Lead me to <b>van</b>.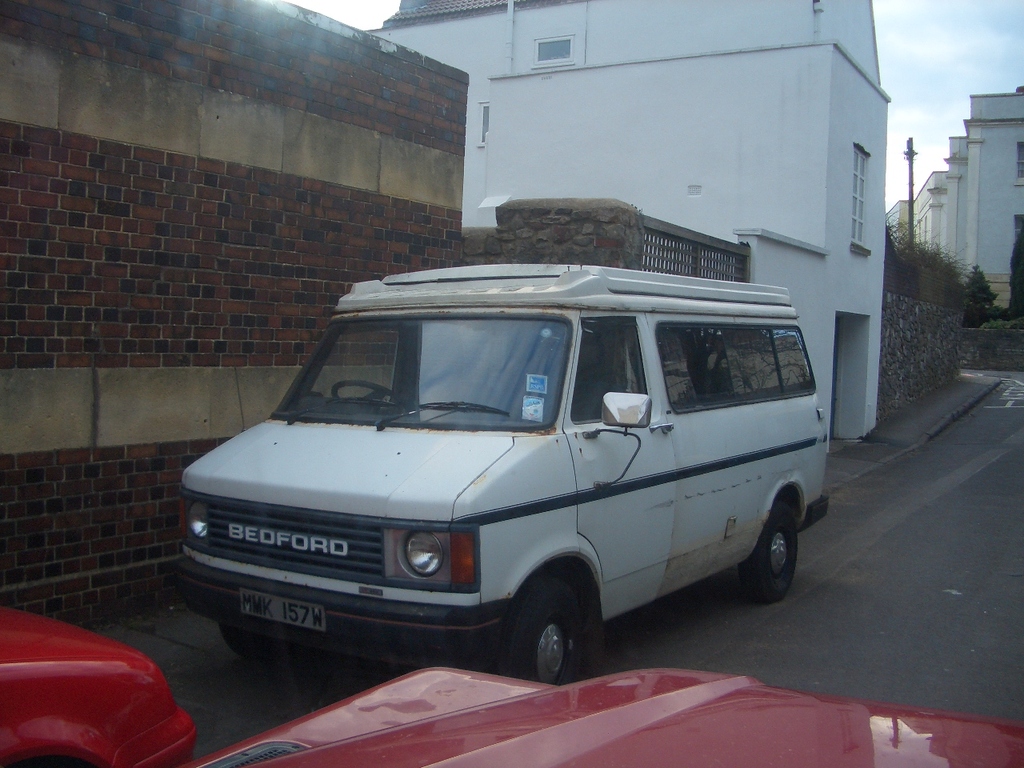
Lead to [left=169, top=261, right=833, bottom=685].
